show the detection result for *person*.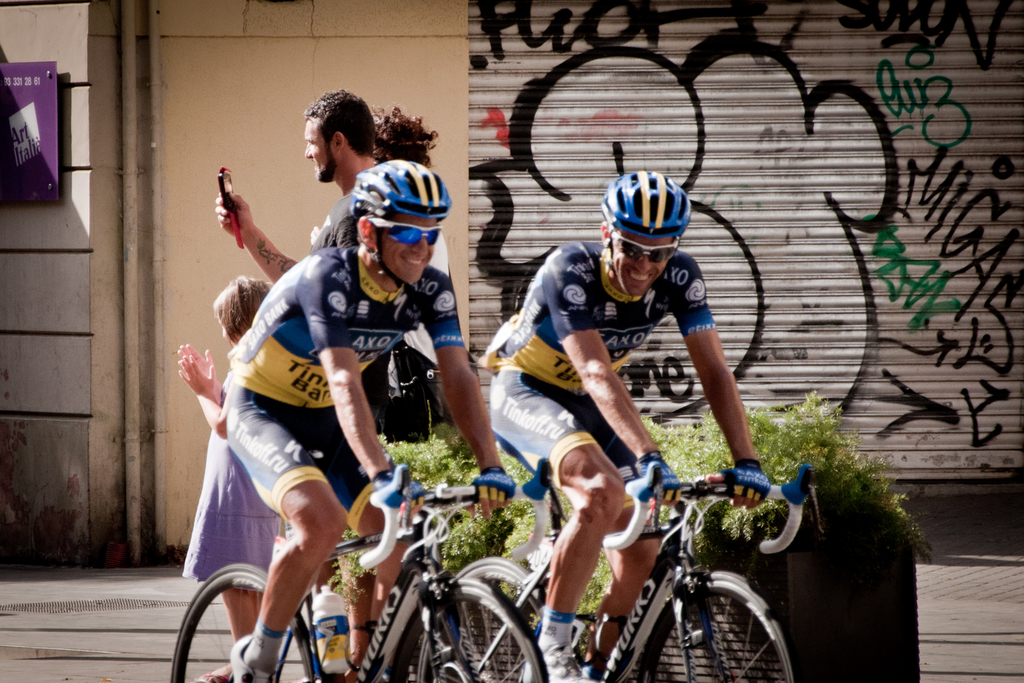
rect(220, 84, 516, 519).
